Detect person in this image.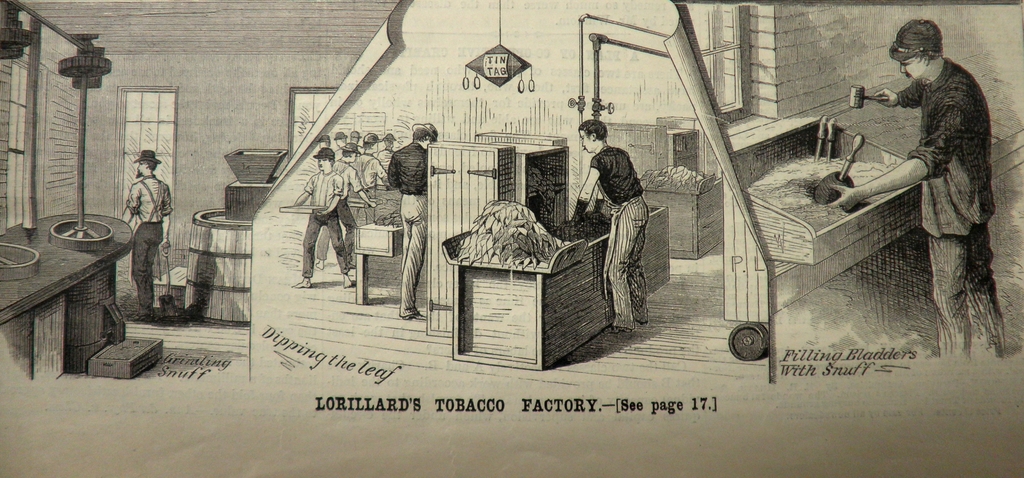
Detection: detection(383, 118, 439, 324).
